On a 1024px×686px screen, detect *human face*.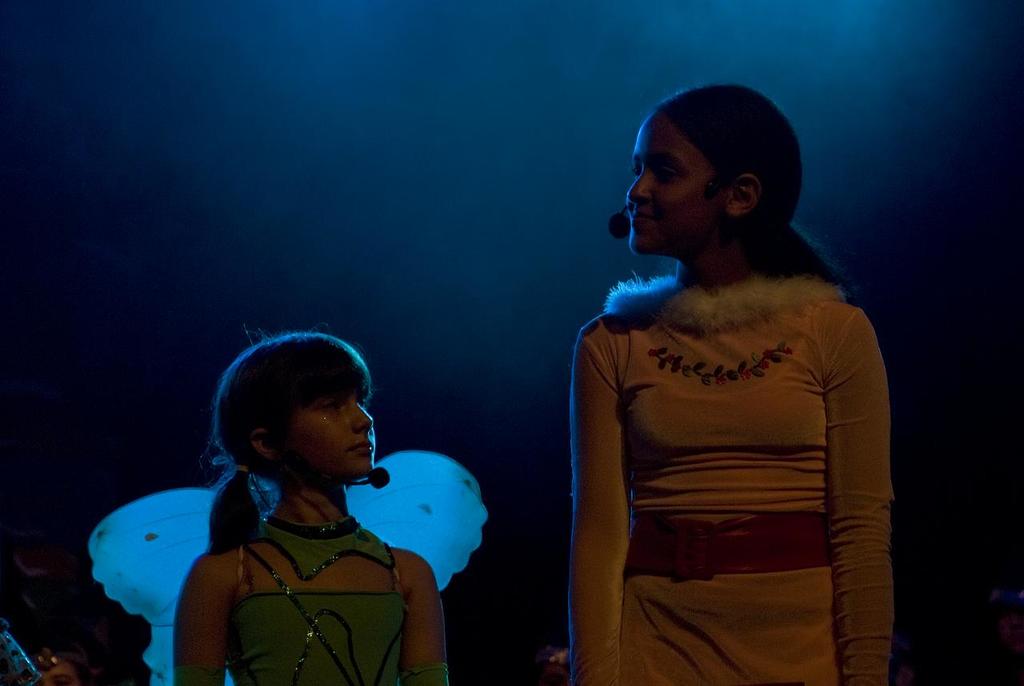
crop(37, 658, 78, 685).
